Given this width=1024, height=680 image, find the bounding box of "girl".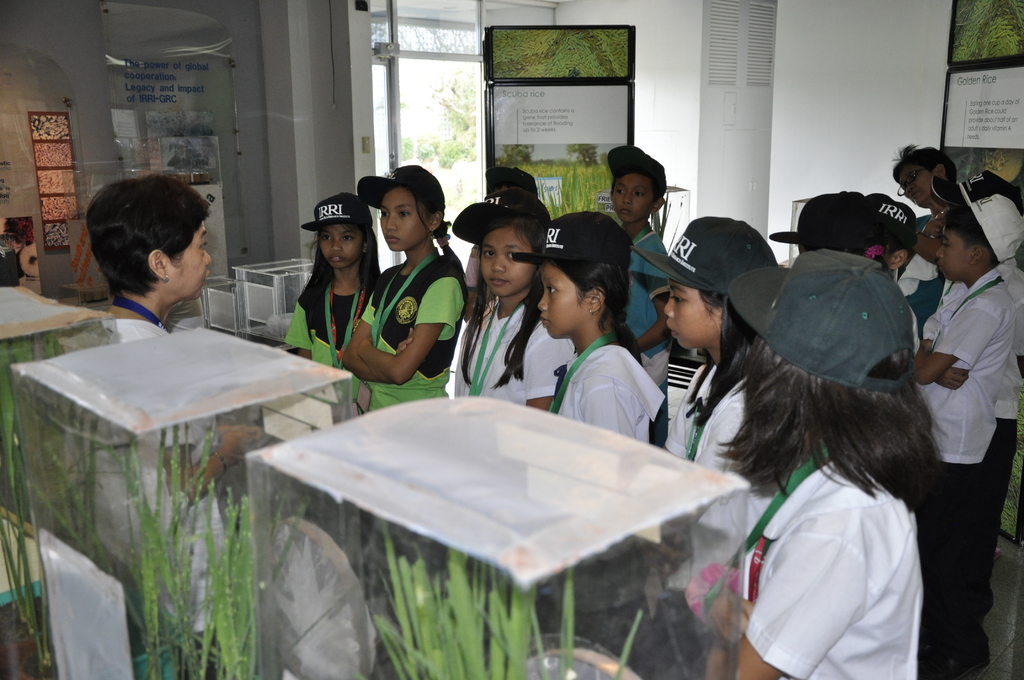
{"left": 515, "top": 211, "right": 666, "bottom": 445}.
